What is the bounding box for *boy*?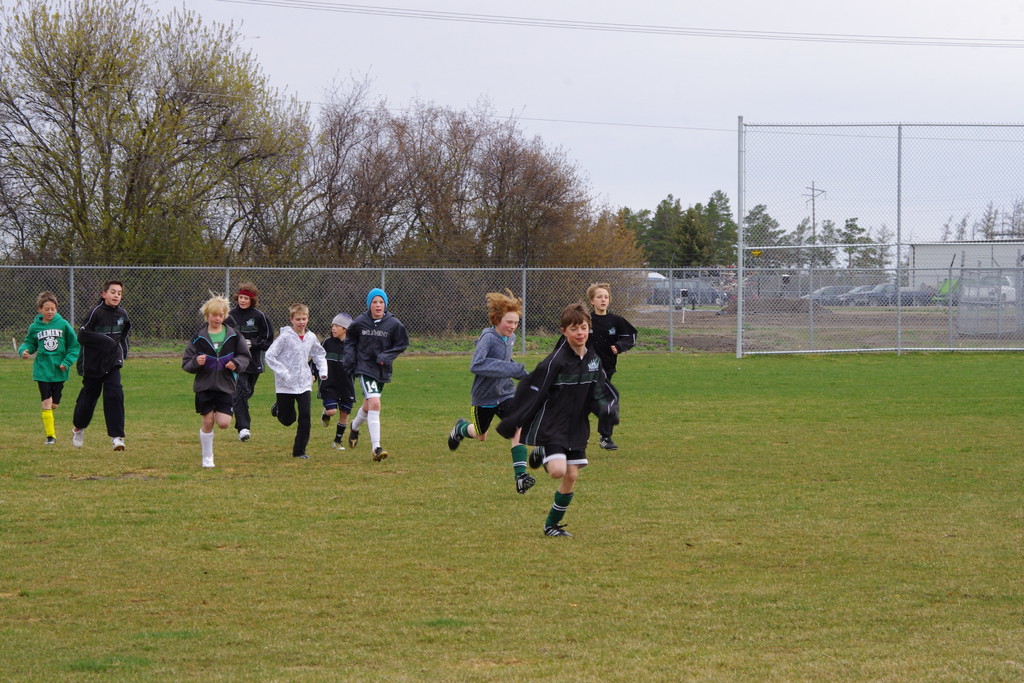
(14, 293, 77, 445).
